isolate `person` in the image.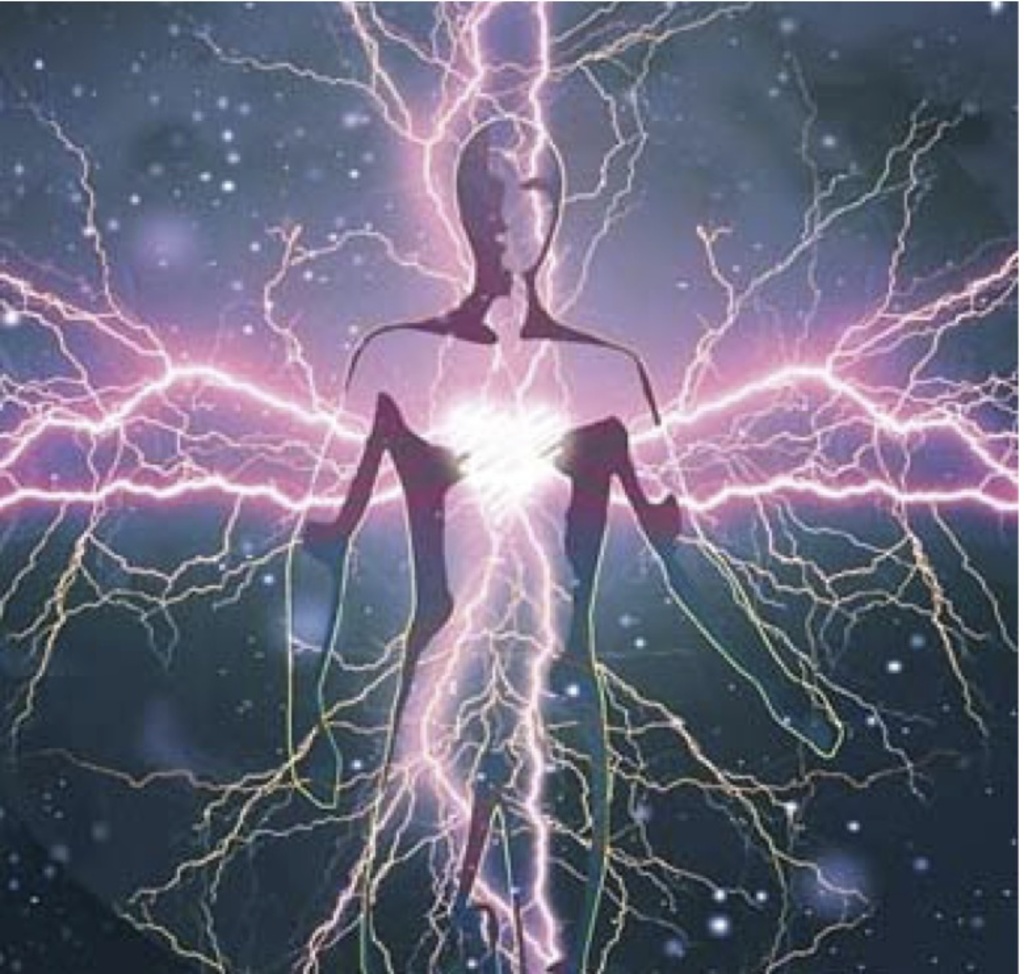
Isolated region: BBox(284, 112, 843, 973).
